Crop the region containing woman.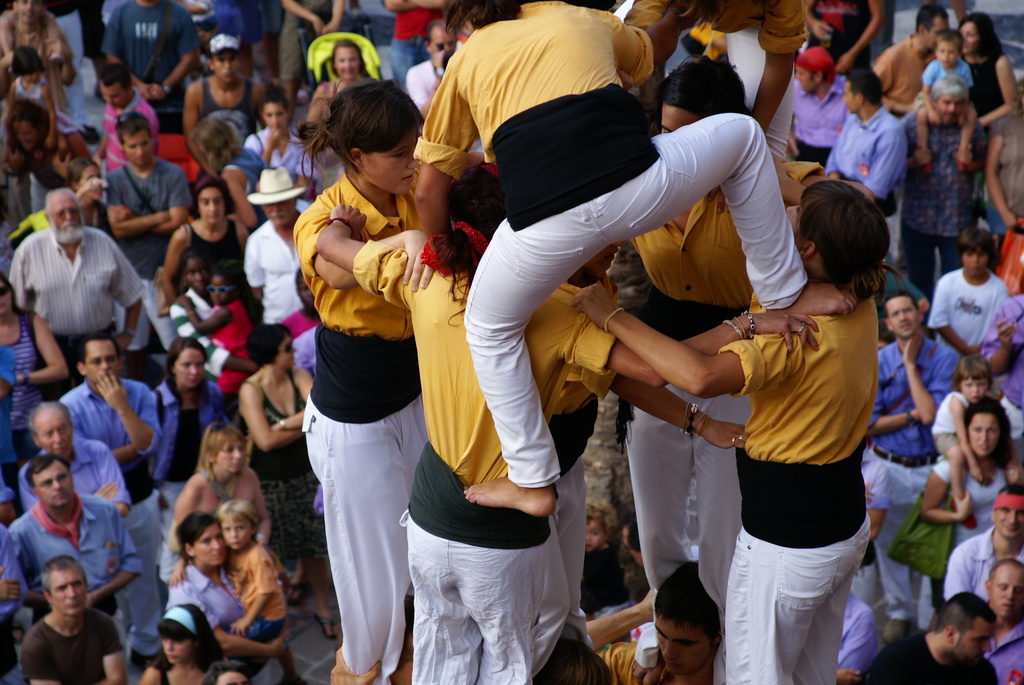
Crop region: [413, 0, 850, 523].
